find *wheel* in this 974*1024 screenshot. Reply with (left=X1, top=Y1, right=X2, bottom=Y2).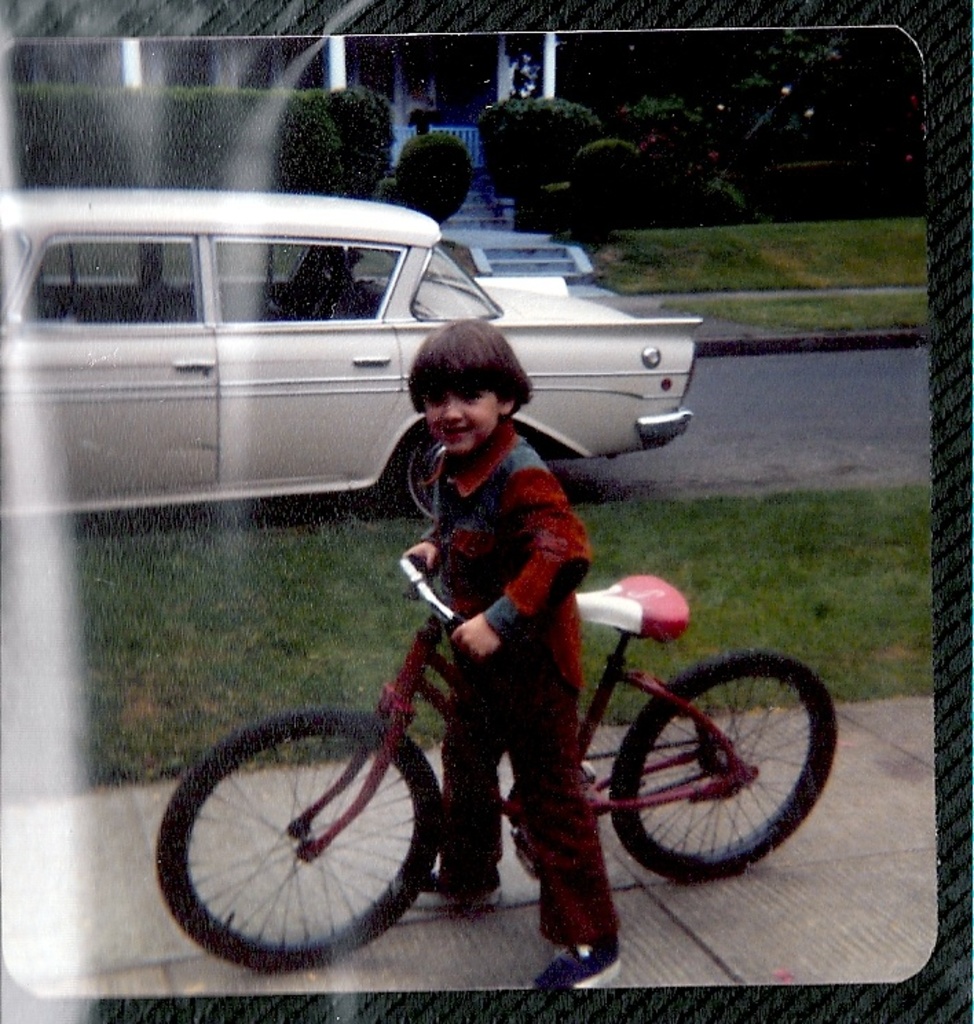
(left=604, top=654, right=846, bottom=879).
